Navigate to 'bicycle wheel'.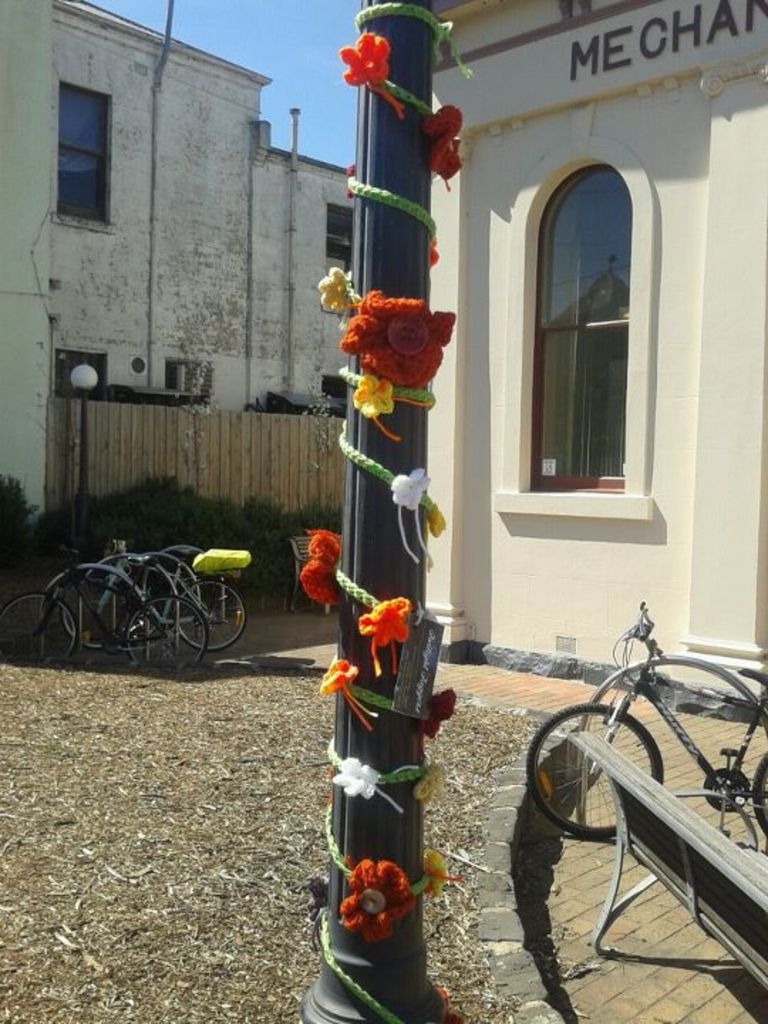
Navigation target: 751 755 767 836.
